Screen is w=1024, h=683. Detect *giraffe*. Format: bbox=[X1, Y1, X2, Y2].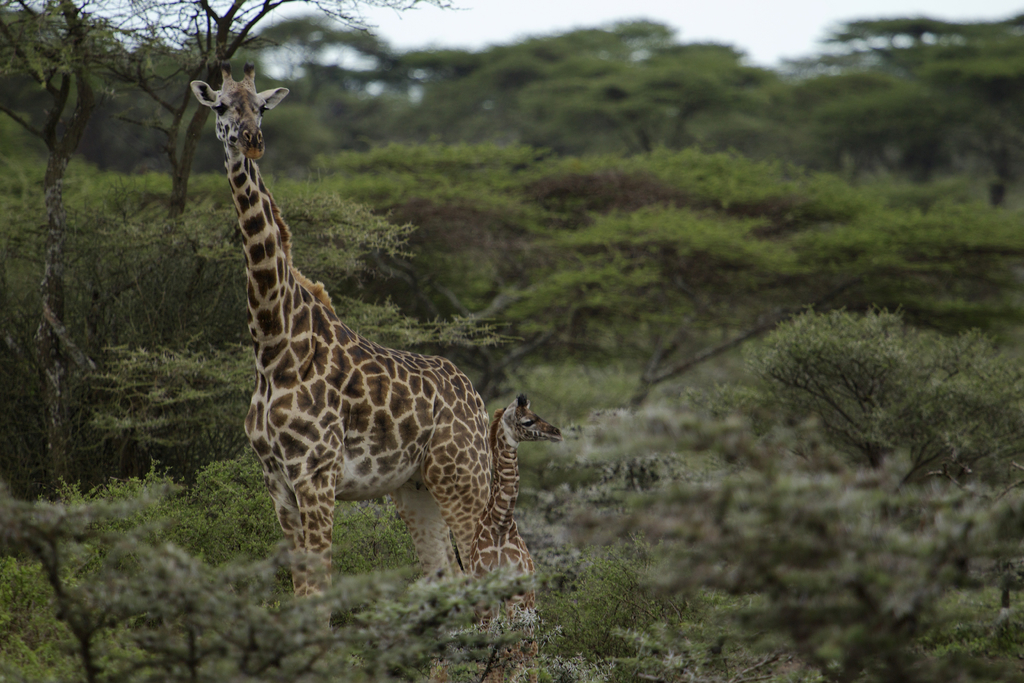
bbox=[469, 393, 565, 682].
